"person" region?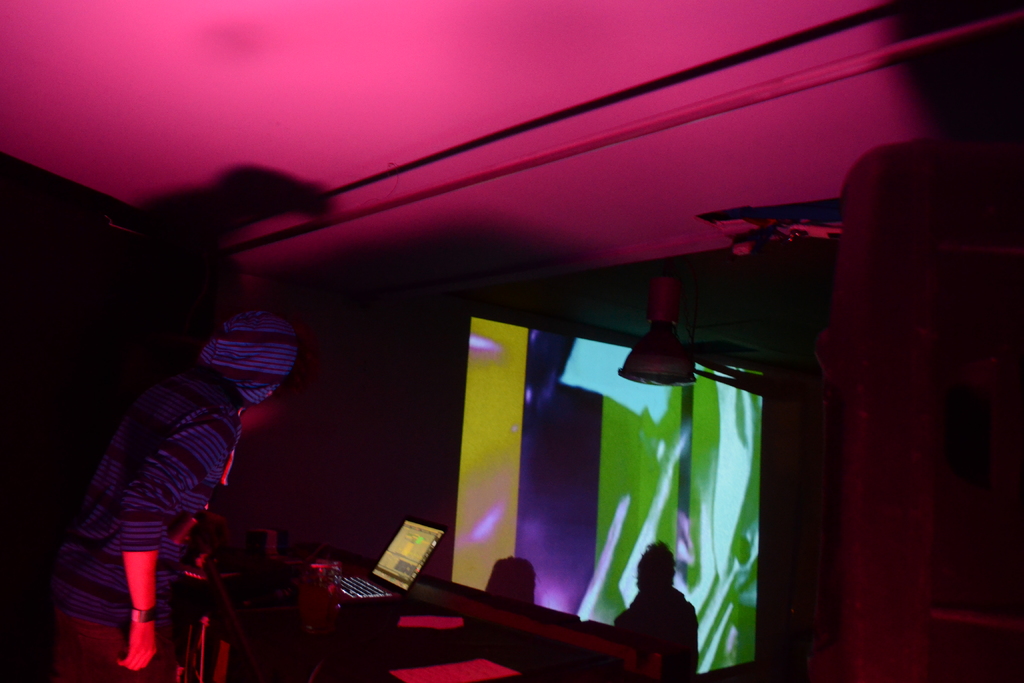
<bbox>615, 541, 705, 682</bbox>
